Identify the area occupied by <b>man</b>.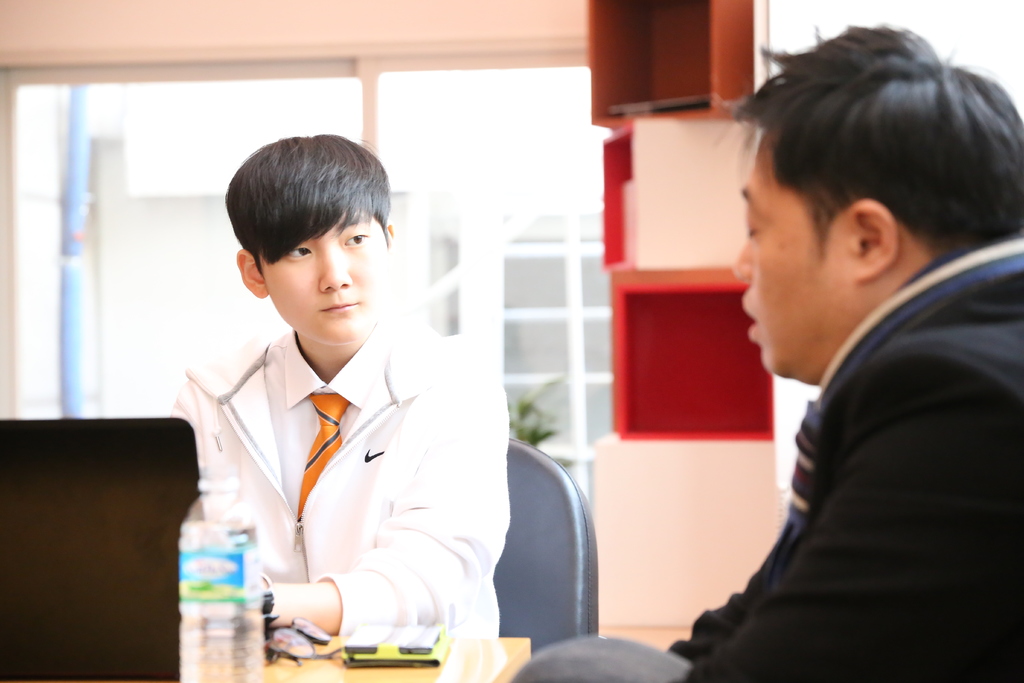
Area: [174, 133, 510, 641].
